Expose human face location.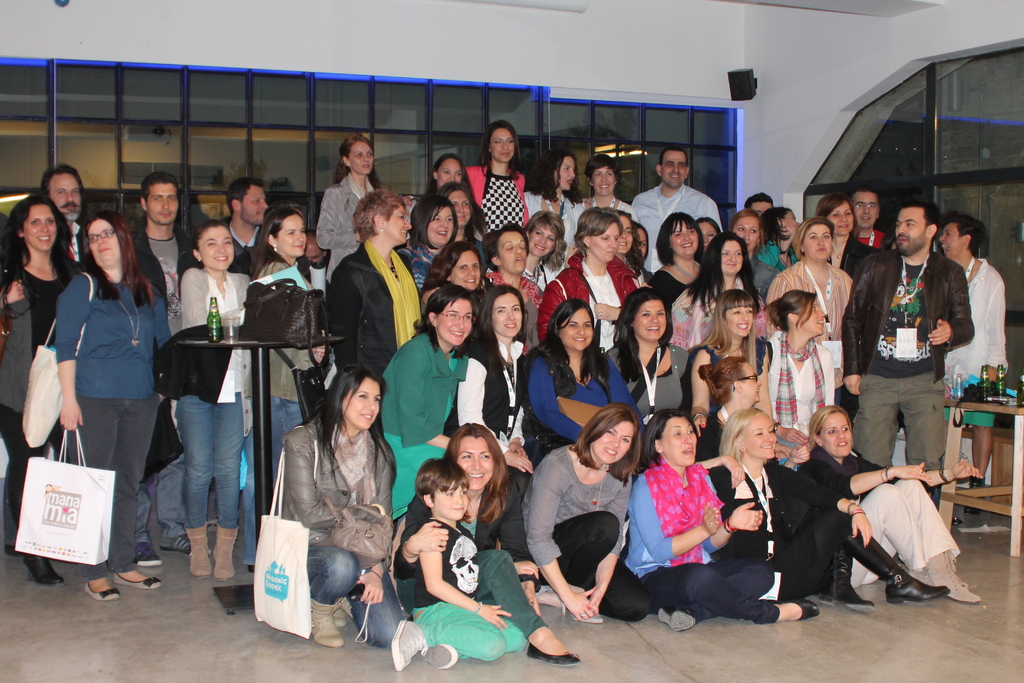
Exposed at 660/416/696/464.
